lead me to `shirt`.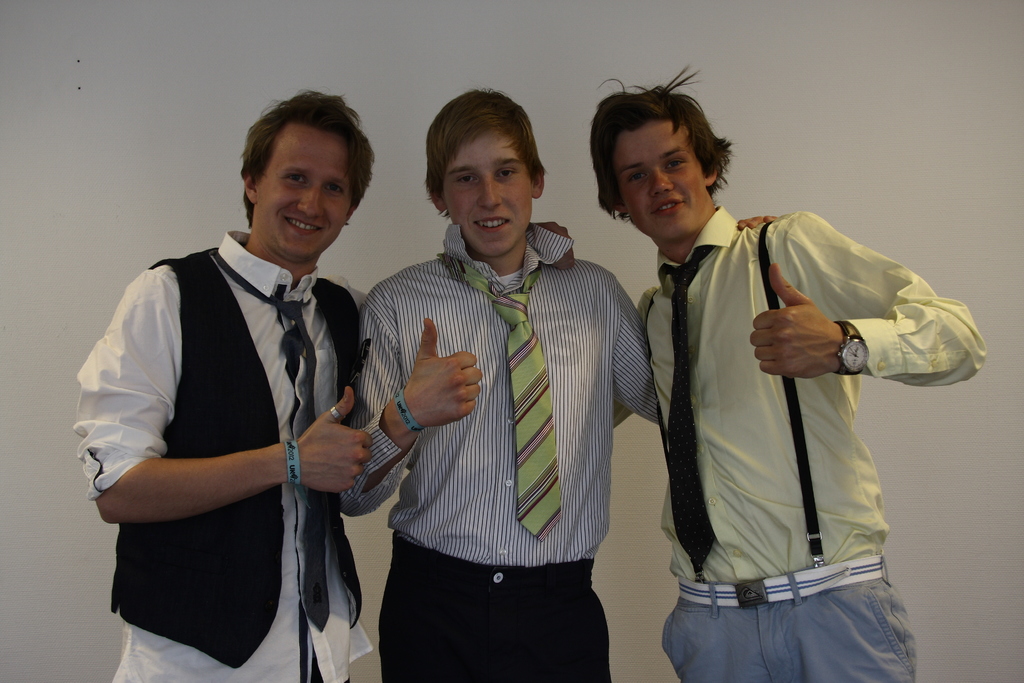
Lead to pyautogui.locateOnScreen(616, 198, 986, 584).
